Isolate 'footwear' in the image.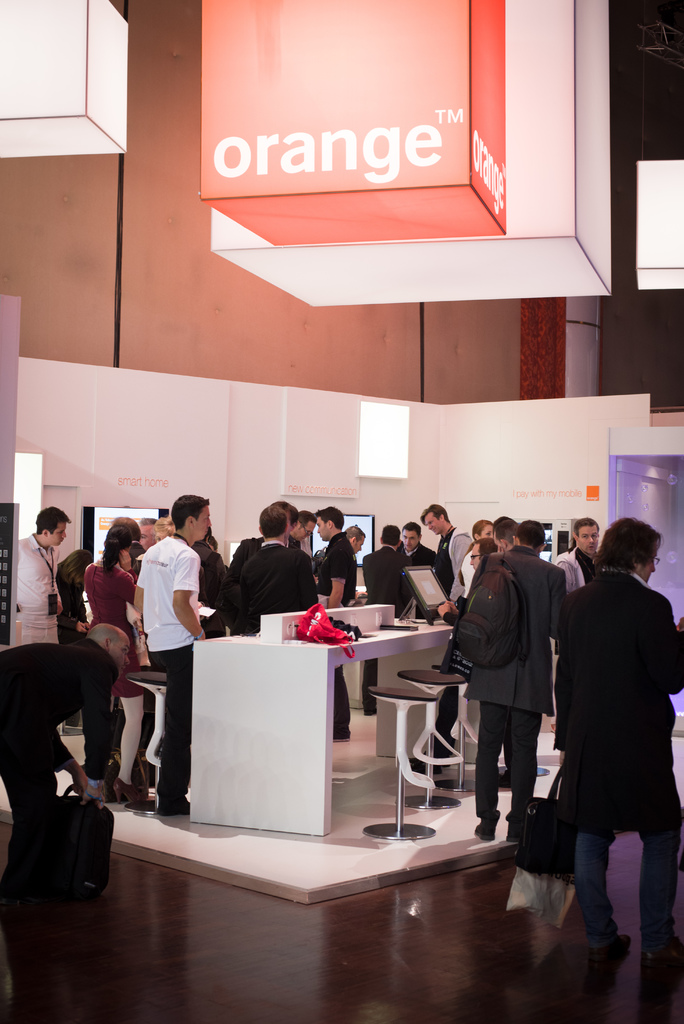
Isolated region: pyautogui.locateOnScreen(644, 939, 683, 968).
